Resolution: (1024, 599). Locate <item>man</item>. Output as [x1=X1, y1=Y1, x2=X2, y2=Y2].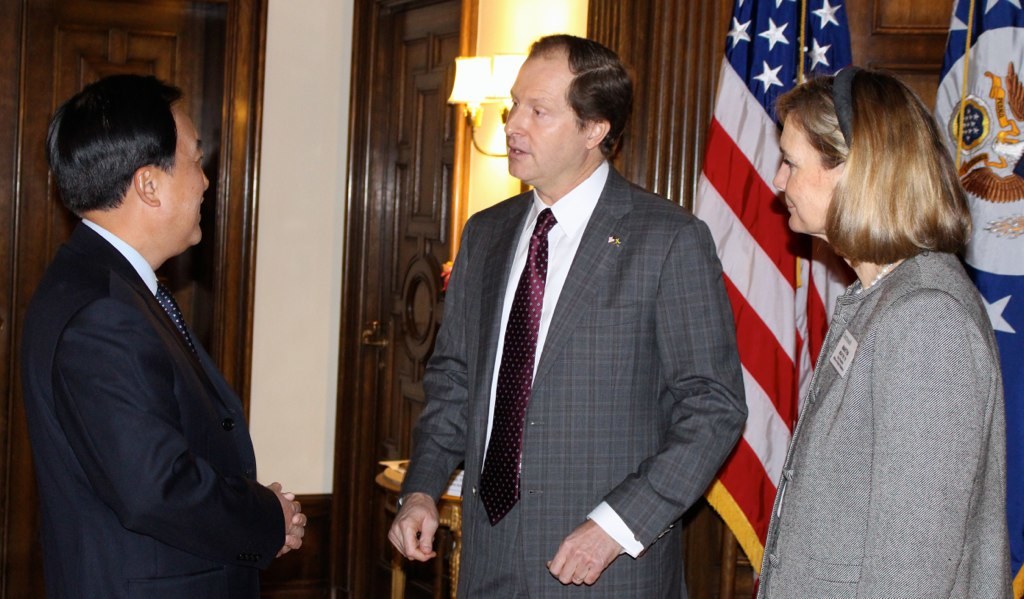
[x1=386, y1=30, x2=743, y2=598].
